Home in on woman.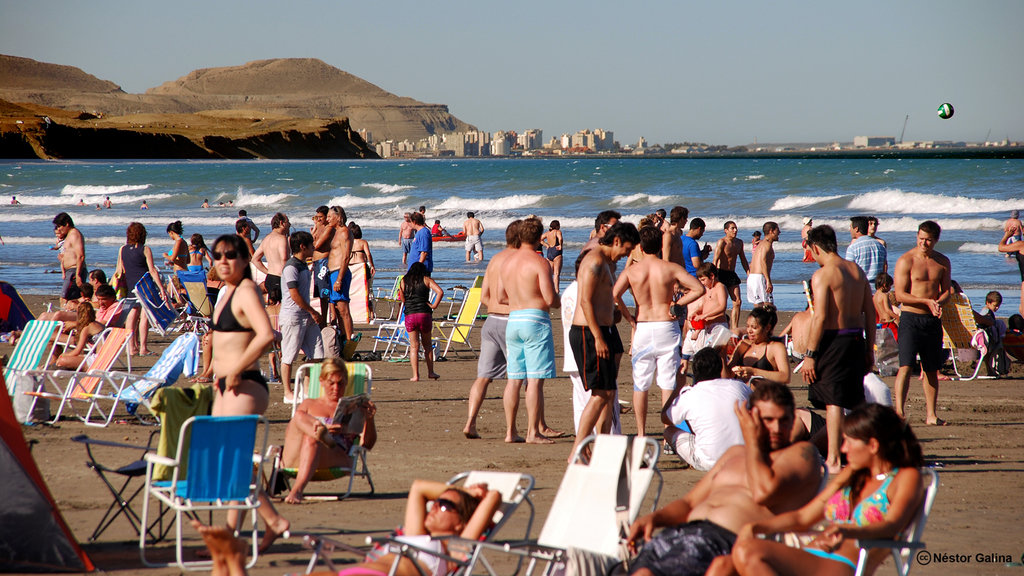
Homed in at [165,218,191,275].
